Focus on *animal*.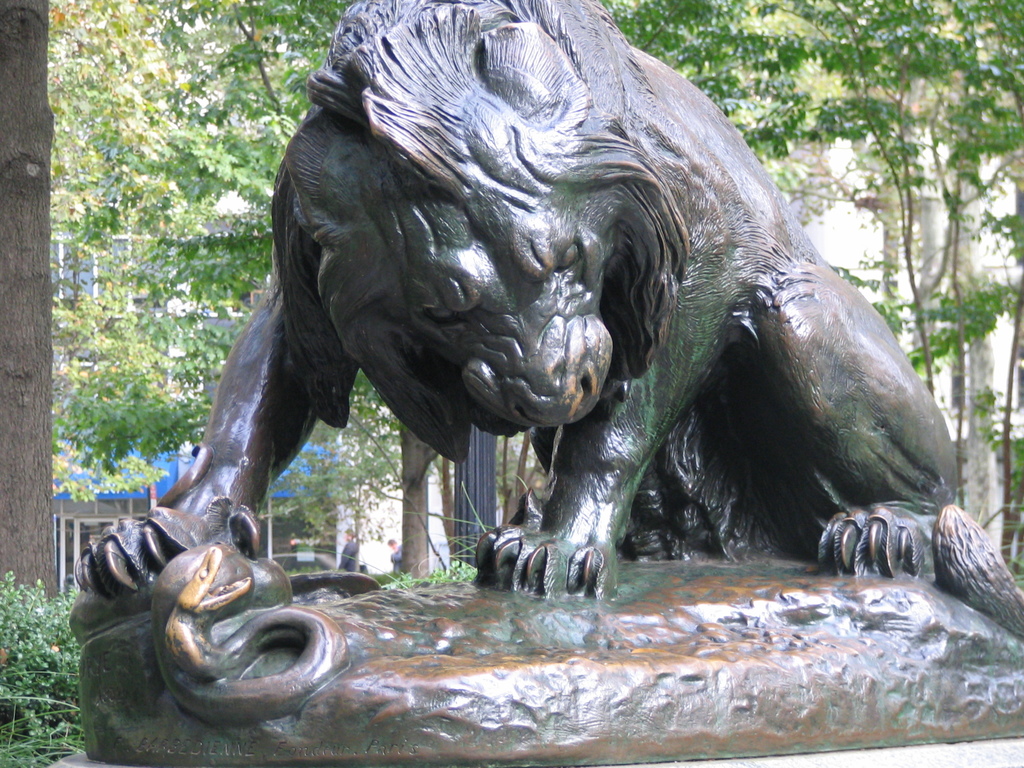
Focused at box(72, 0, 1023, 636).
